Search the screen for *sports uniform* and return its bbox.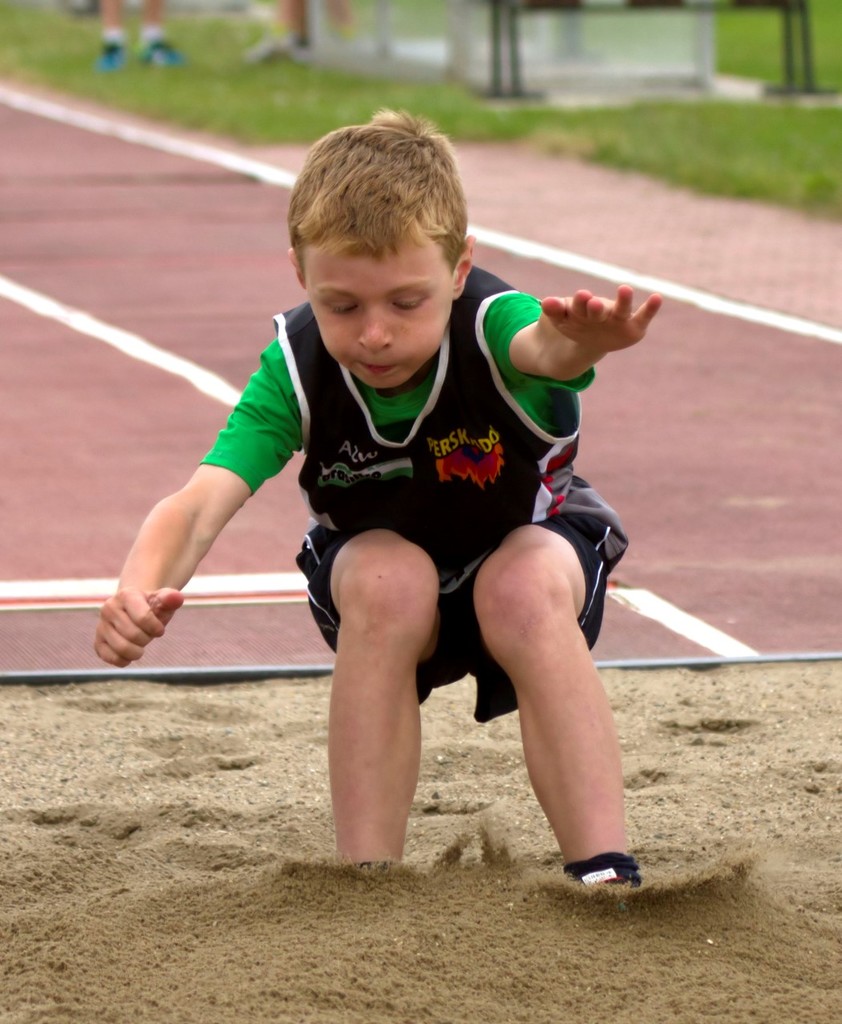
Found: 140, 142, 670, 856.
